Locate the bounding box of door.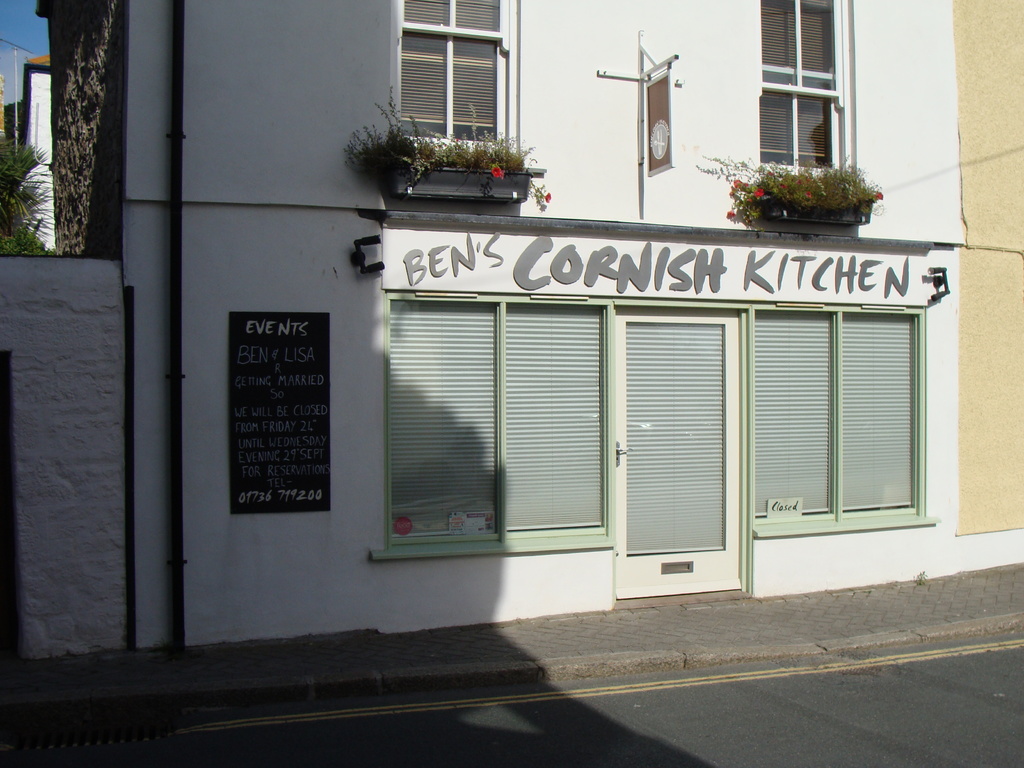
Bounding box: 620/285/751/594.
